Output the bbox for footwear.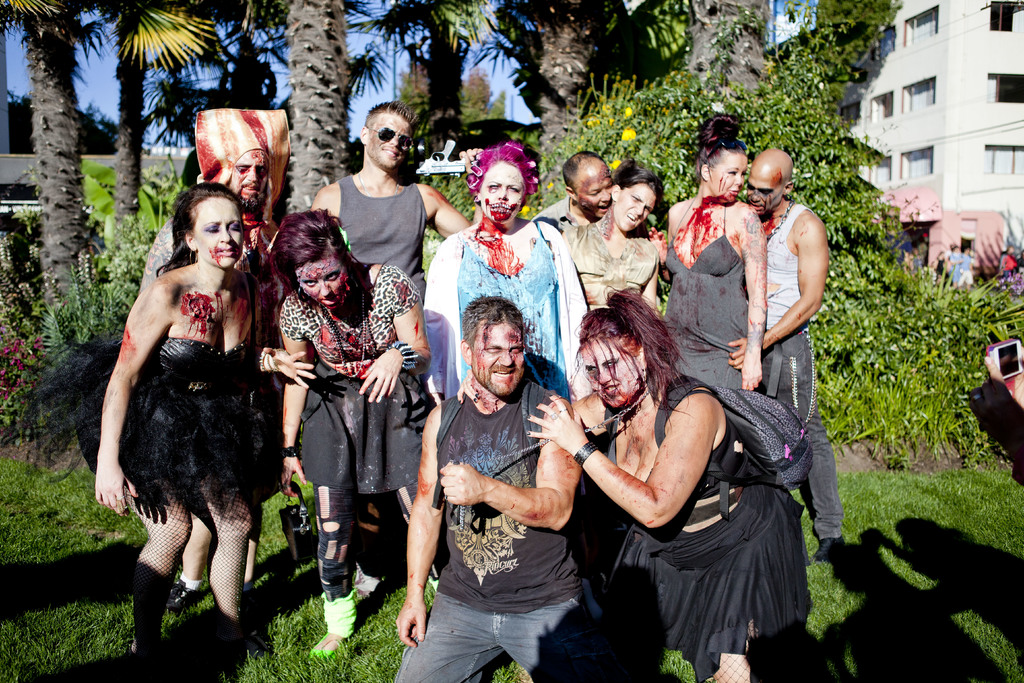
bbox(125, 639, 164, 682).
